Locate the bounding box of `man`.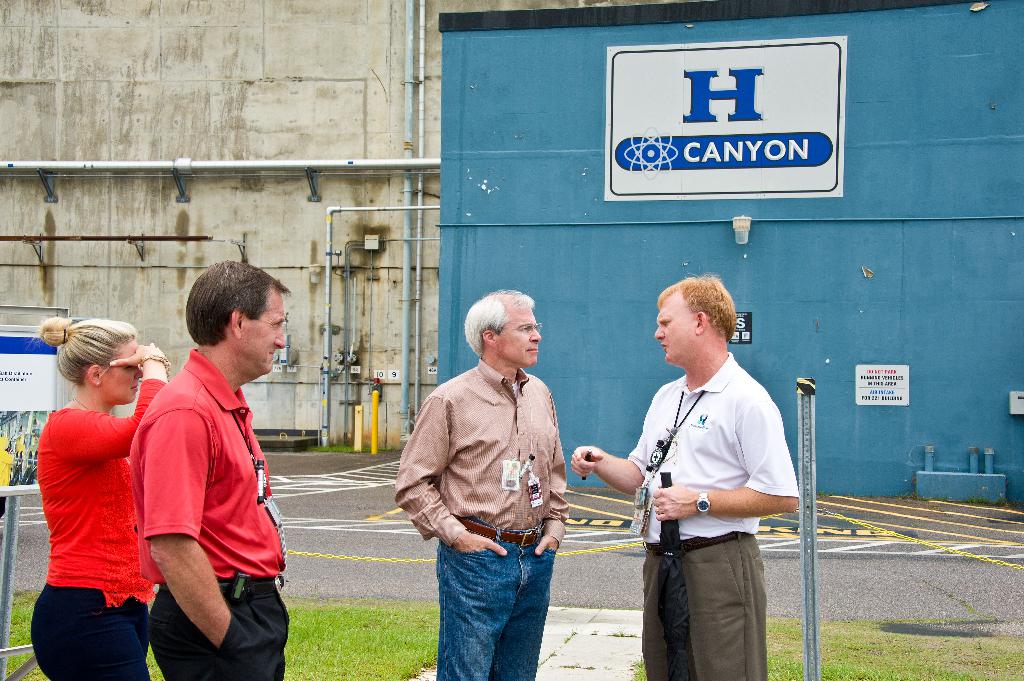
Bounding box: [left=90, top=255, right=290, bottom=674].
